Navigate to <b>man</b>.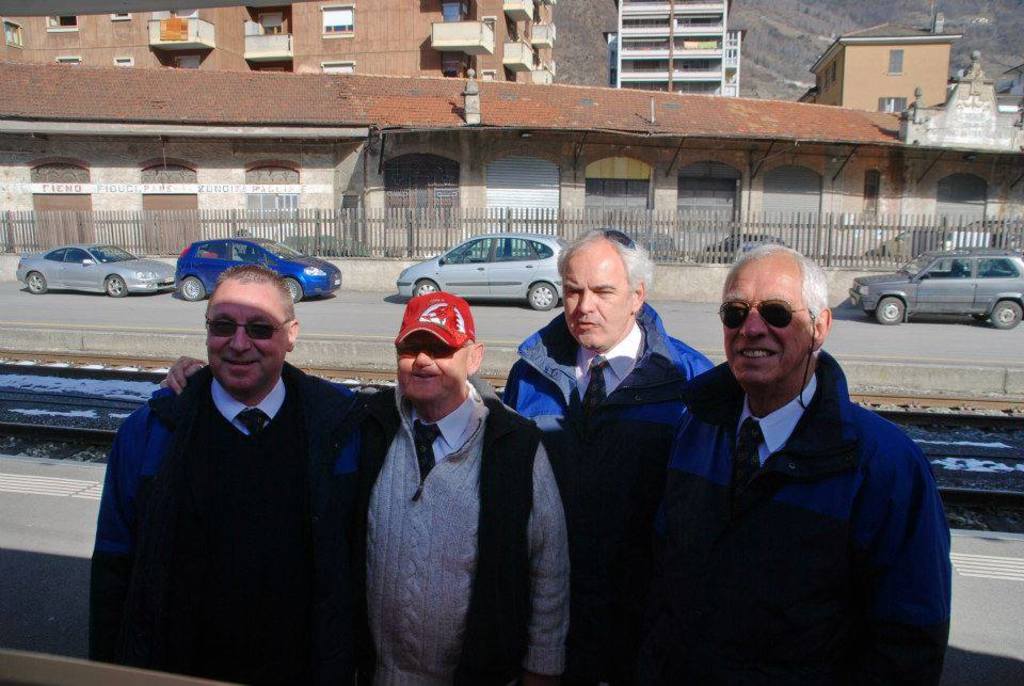
Navigation target: 506:227:723:451.
